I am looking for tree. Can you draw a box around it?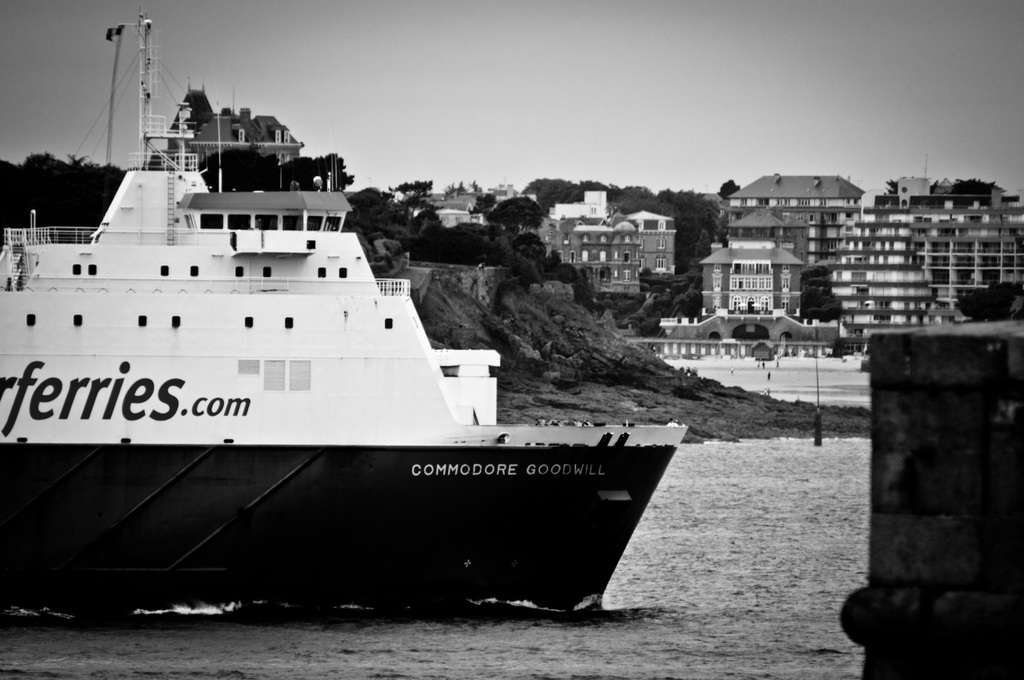
Sure, the bounding box is <box>6,146,138,255</box>.
